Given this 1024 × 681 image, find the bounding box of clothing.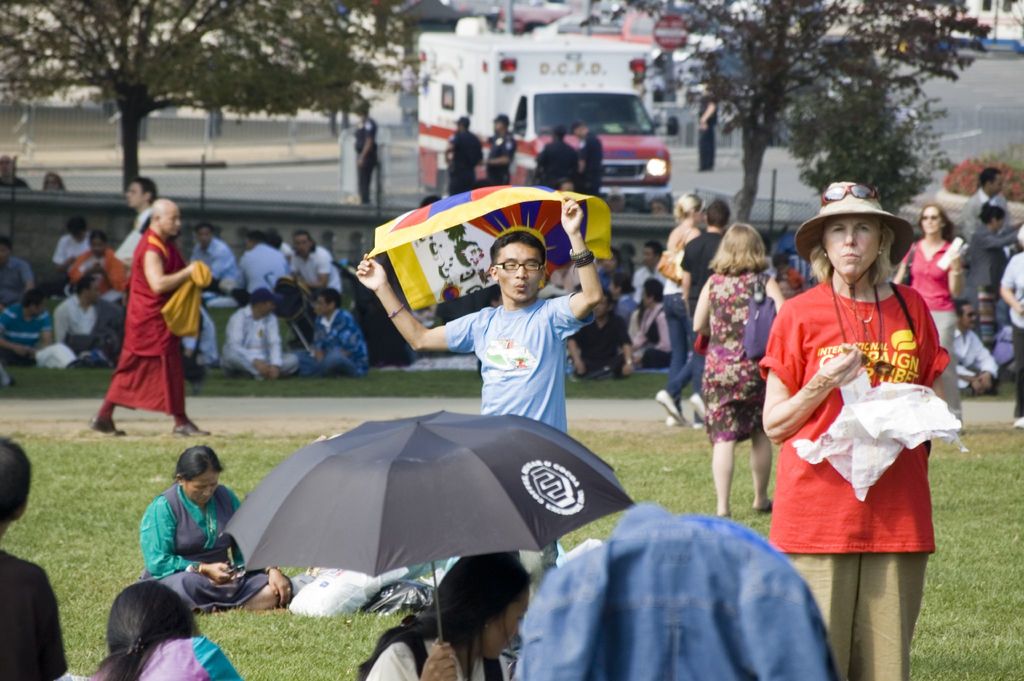
Rect(660, 218, 699, 382).
